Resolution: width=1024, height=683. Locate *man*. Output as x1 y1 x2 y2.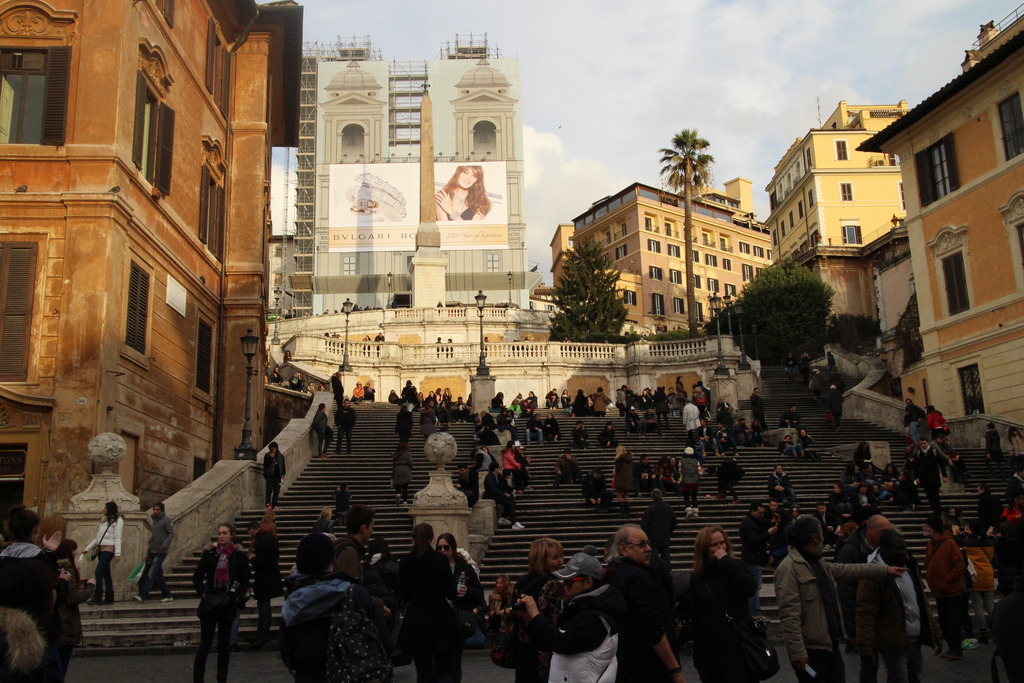
600 522 685 682.
